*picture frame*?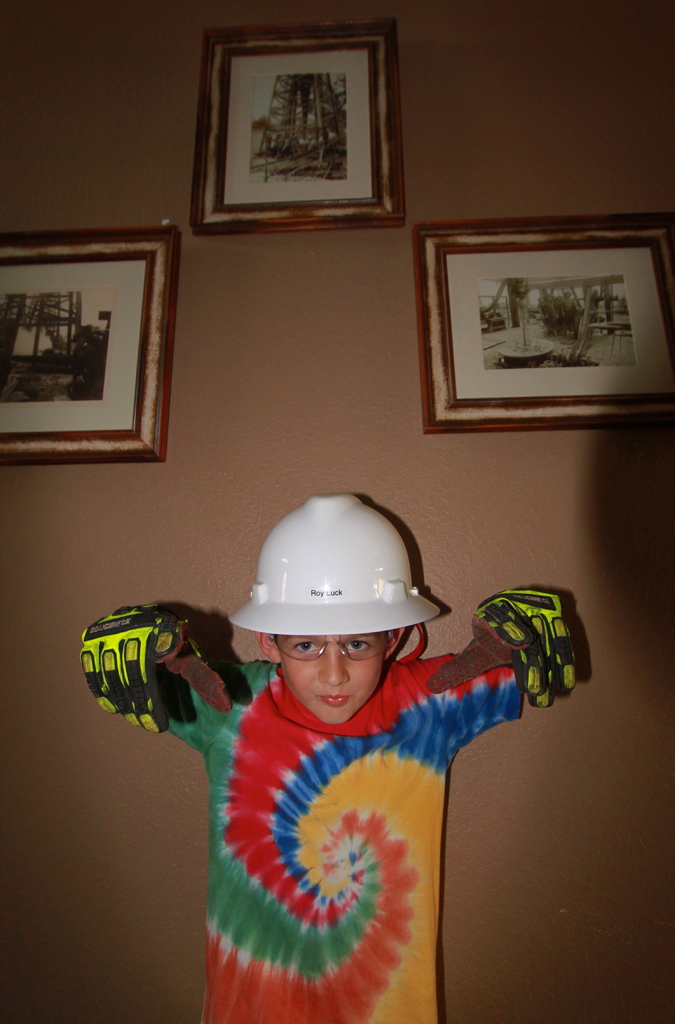
bbox=(187, 26, 402, 228)
